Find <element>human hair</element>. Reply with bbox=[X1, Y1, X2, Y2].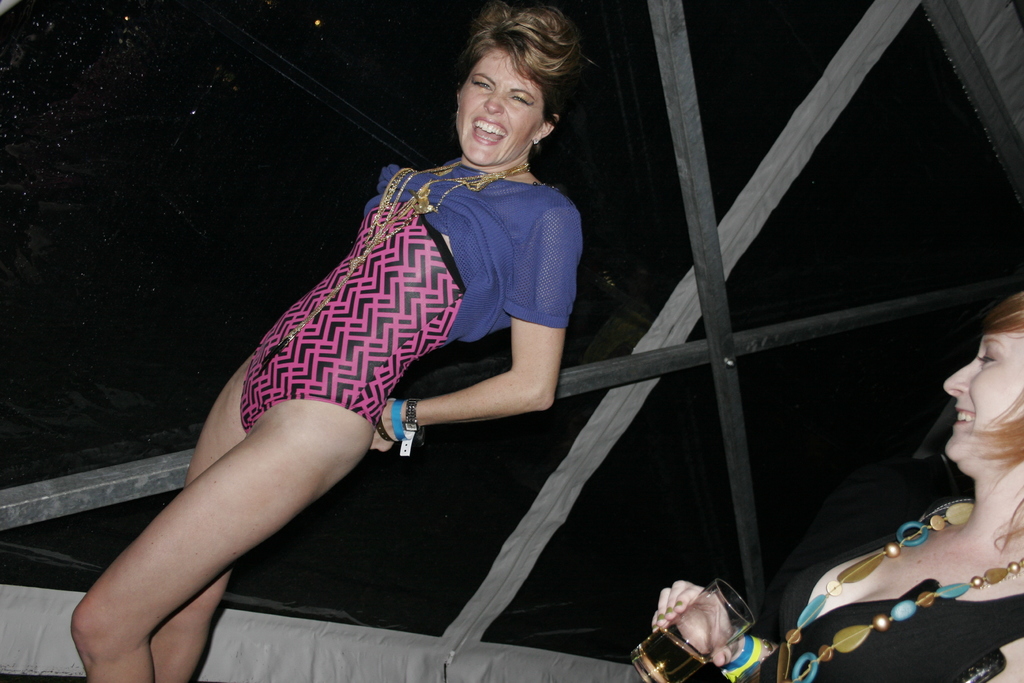
bbox=[975, 286, 1023, 555].
